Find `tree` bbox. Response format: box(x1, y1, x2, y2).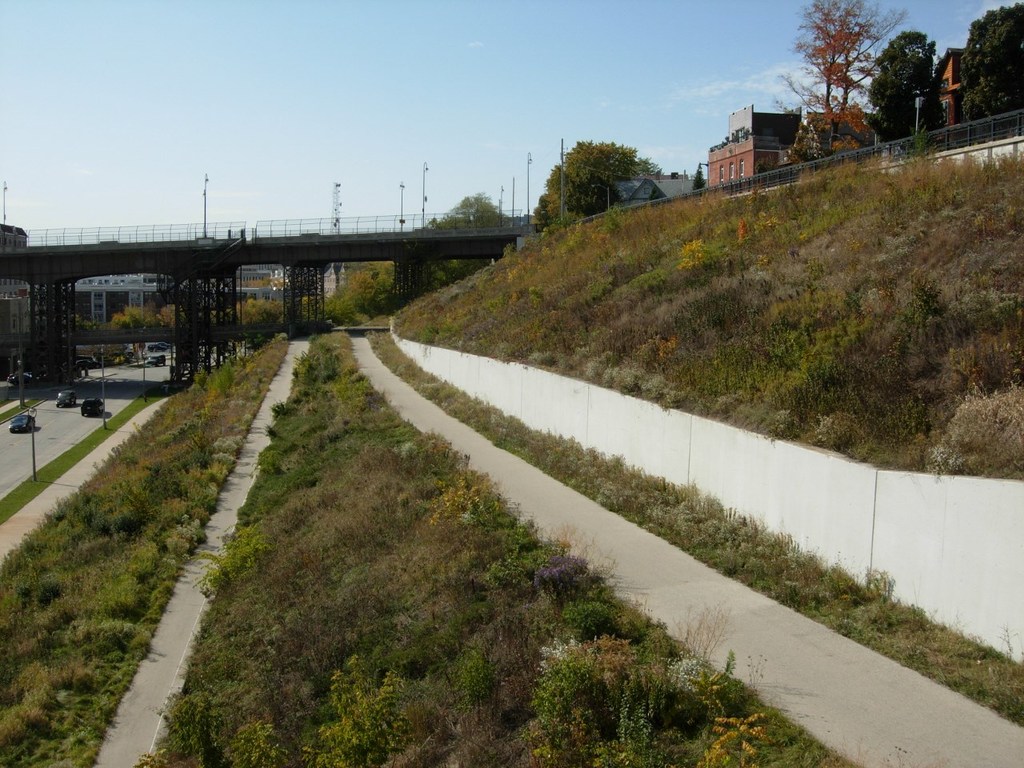
box(546, 124, 662, 206).
